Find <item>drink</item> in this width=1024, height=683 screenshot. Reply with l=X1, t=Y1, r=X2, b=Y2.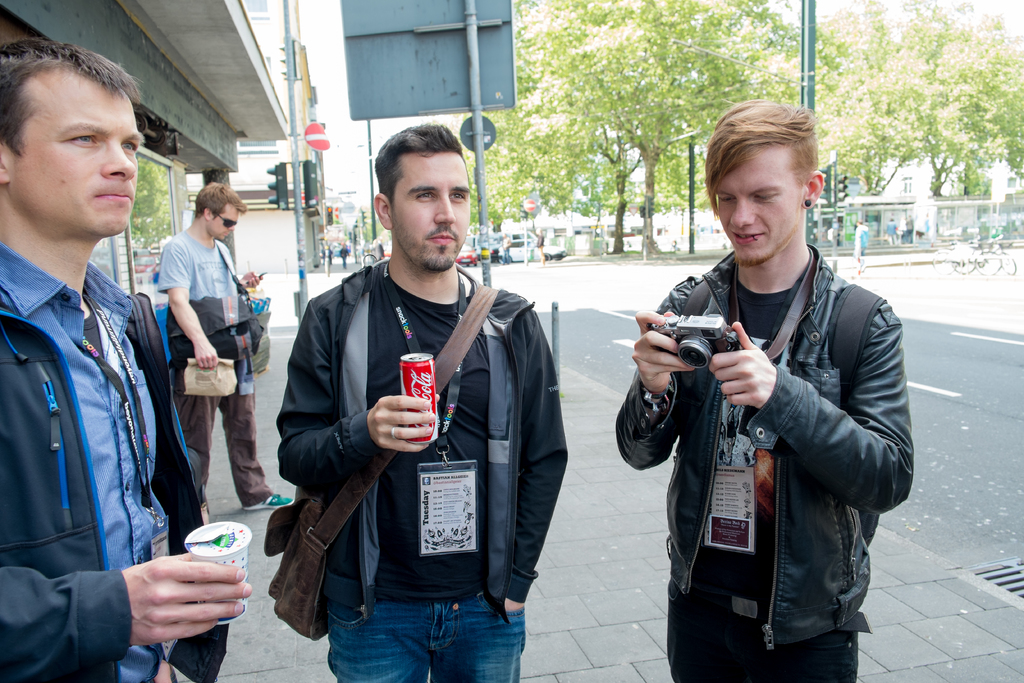
l=184, t=514, r=254, b=625.
